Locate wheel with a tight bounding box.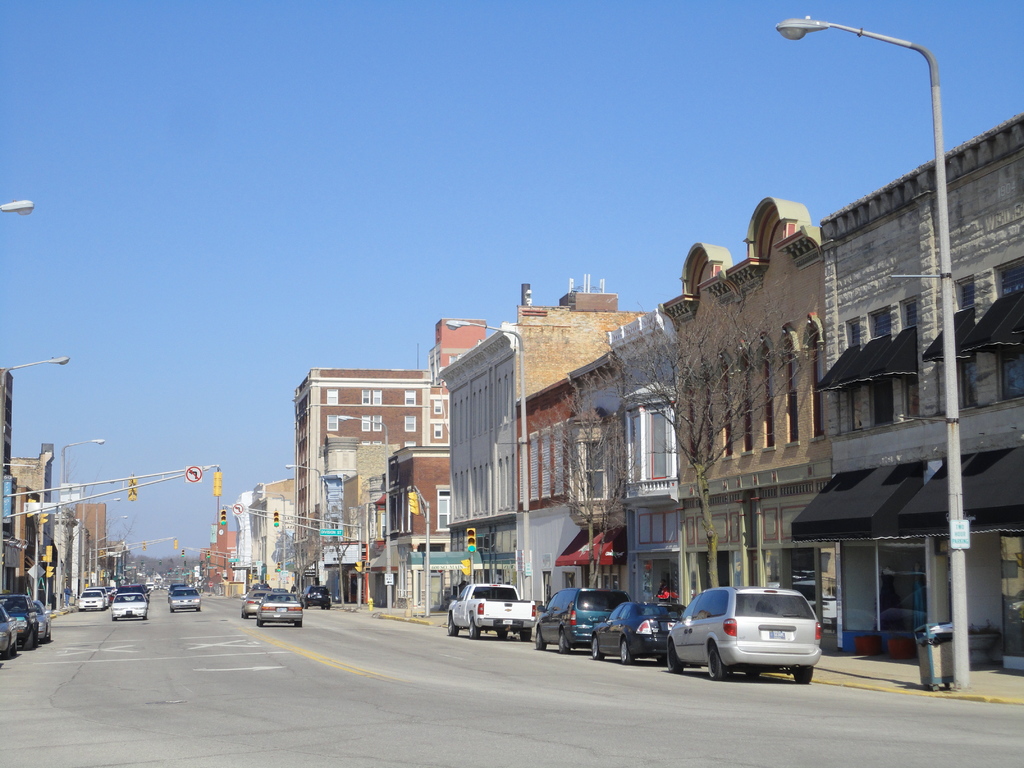
[left=620, top=637, right=634, bottom=666].
